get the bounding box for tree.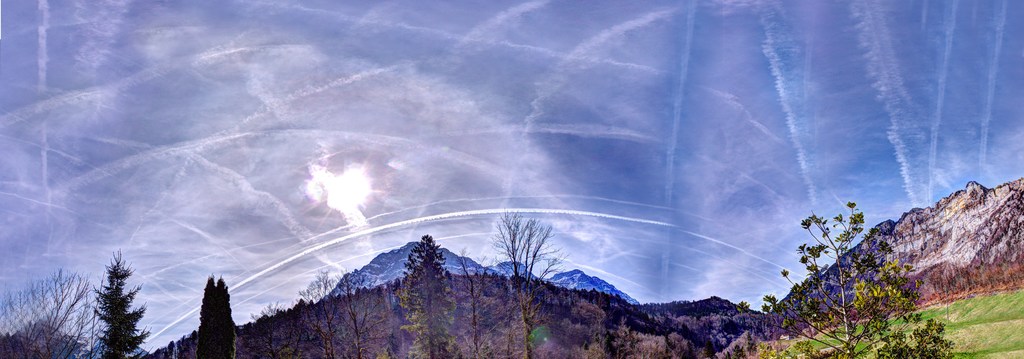
detection(394, 226, 480, 358).
